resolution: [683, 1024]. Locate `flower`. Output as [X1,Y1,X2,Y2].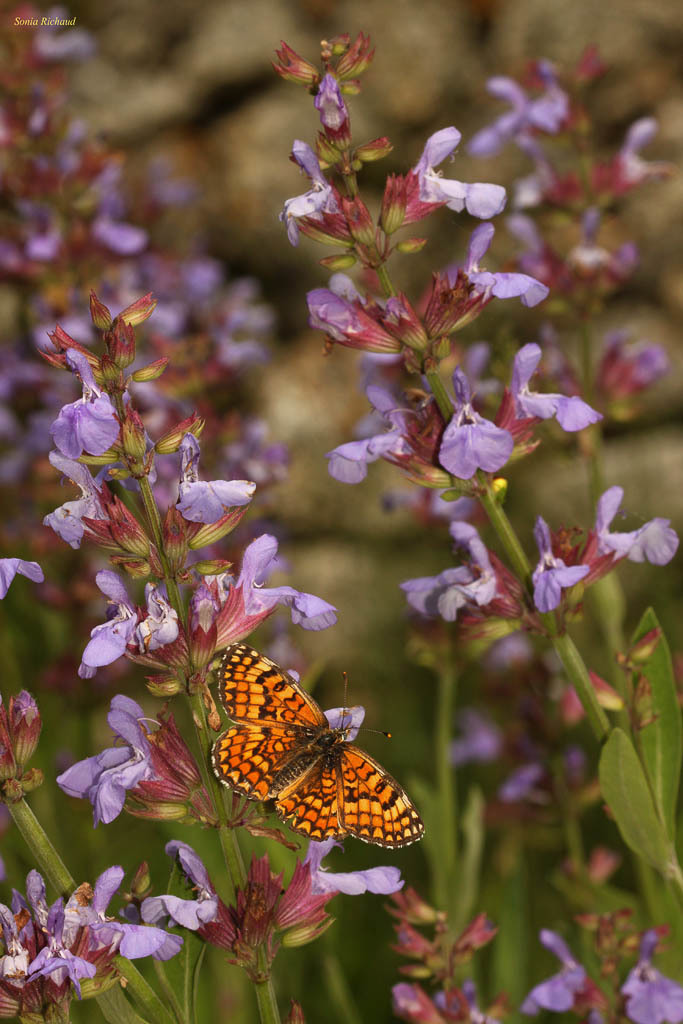
[568,753,586,801].
